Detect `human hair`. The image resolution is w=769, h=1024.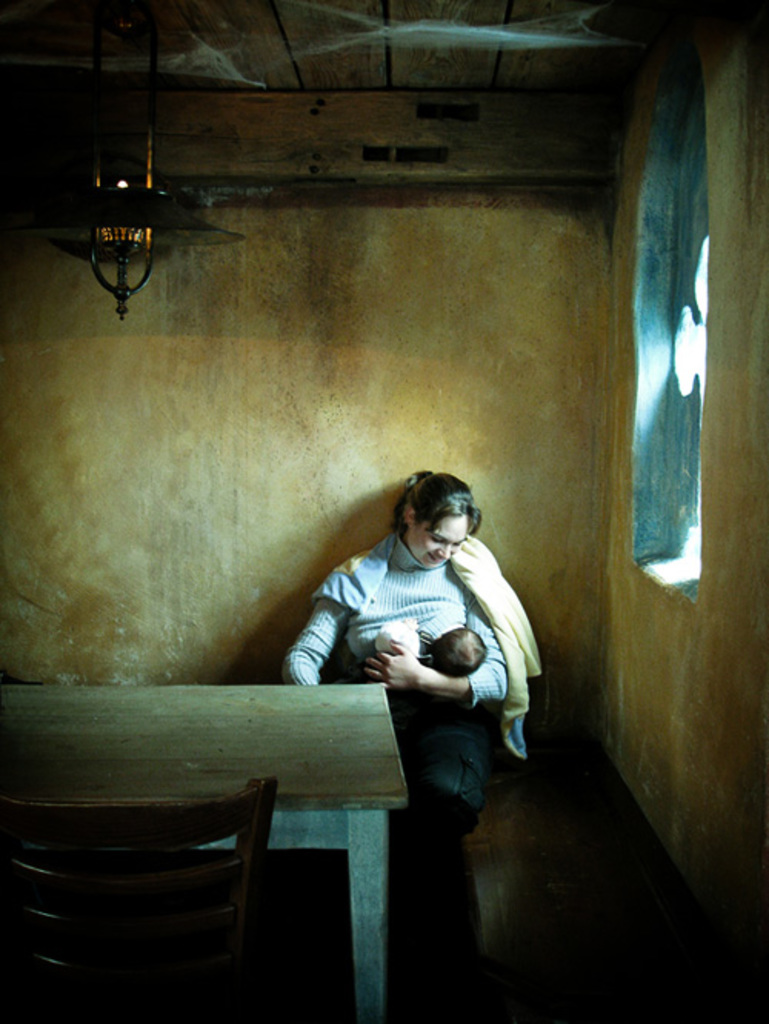
Rect(428, 617, 494, 677).
